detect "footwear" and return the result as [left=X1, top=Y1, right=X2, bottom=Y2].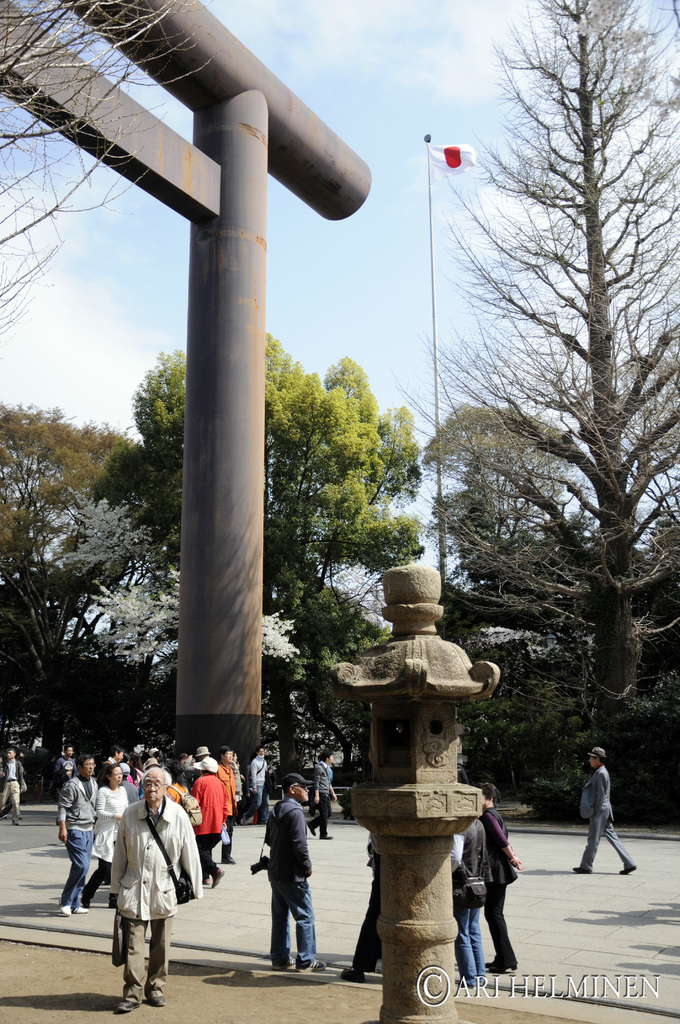
[left=212, top=870, right=226, bottom=888].
